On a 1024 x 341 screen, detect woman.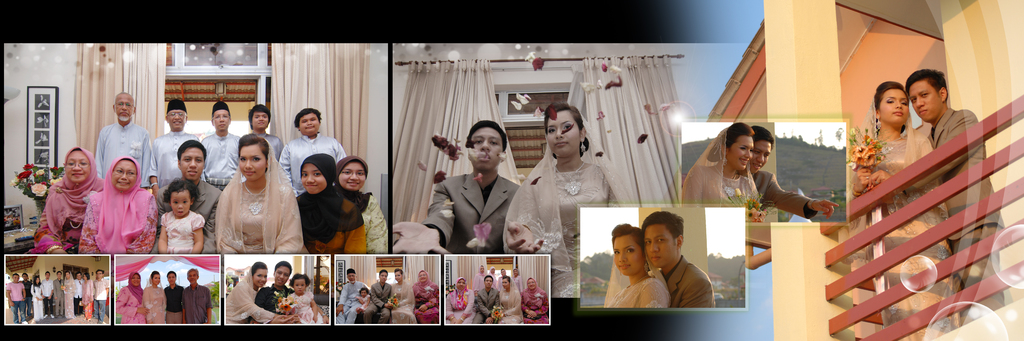
501 97 619 305.
